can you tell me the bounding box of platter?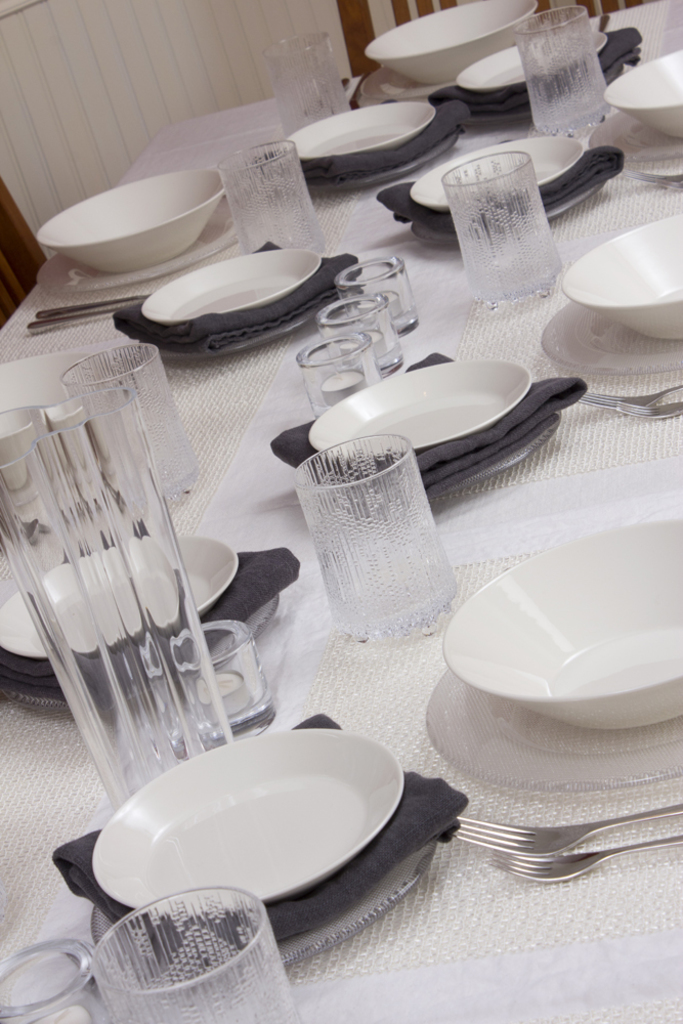
309/357/527/464.
